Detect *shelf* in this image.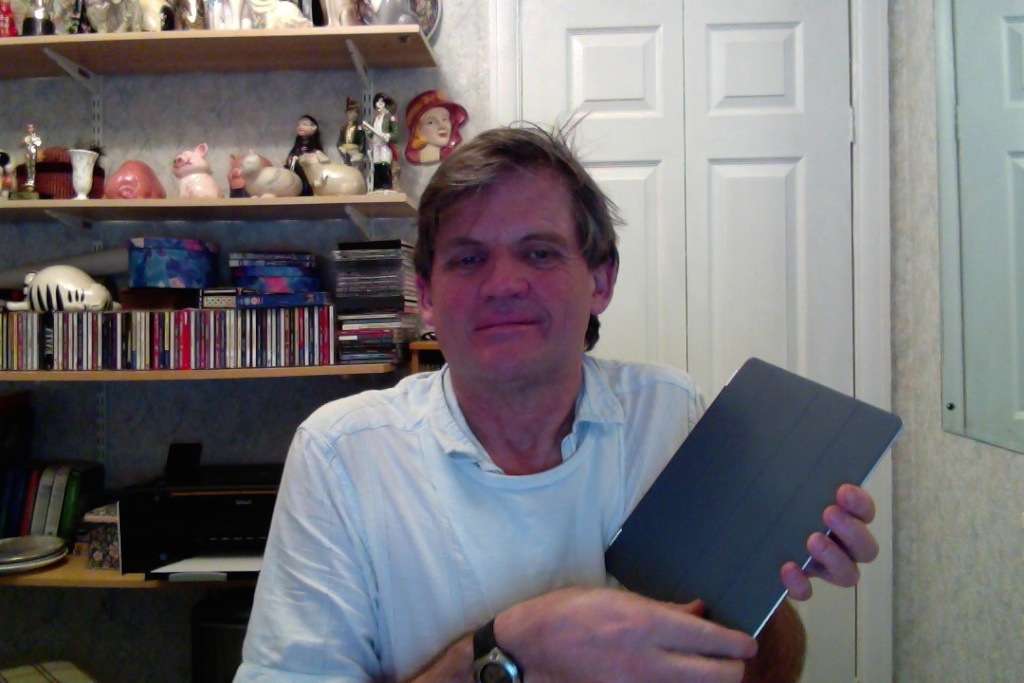
Detection: (left=0, top=526, right=274, bottom=600).
